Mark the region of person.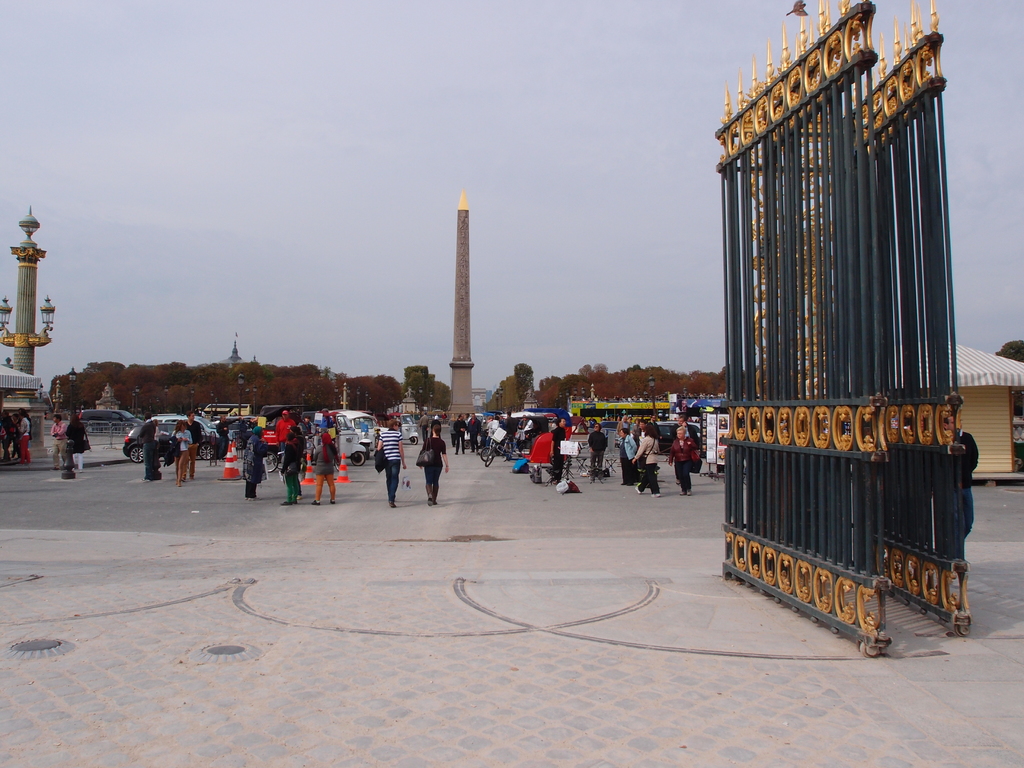
Region: {"x1": 216, "y1": 412, "x2": 226, "y2": 461}.
